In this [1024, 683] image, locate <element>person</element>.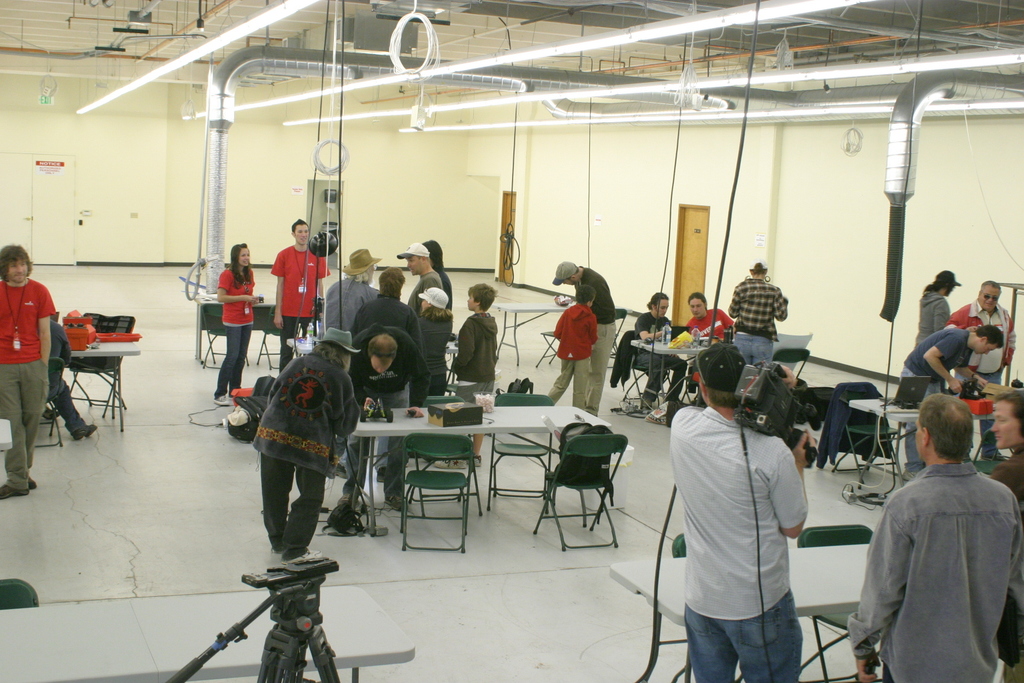
Bounding box: (x1=543, y1=285, x2=597, y2=409).
